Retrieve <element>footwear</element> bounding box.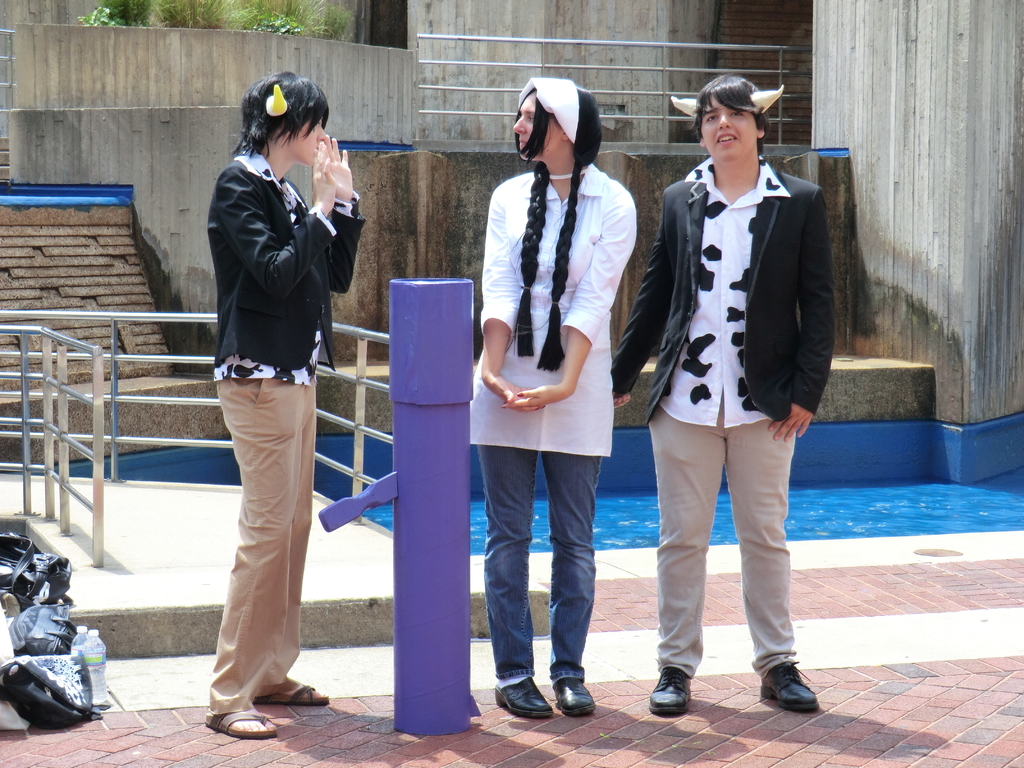
Bounding box: left=648, top=664, right=693, bottom=712.
